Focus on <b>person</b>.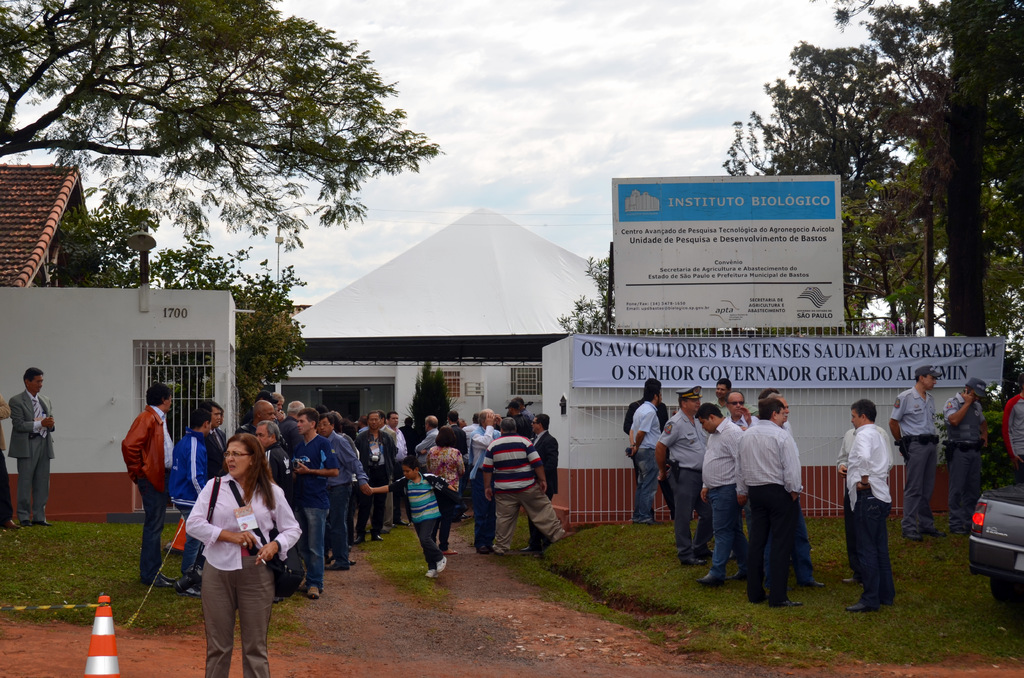
Focused at 628,380,662,522.
